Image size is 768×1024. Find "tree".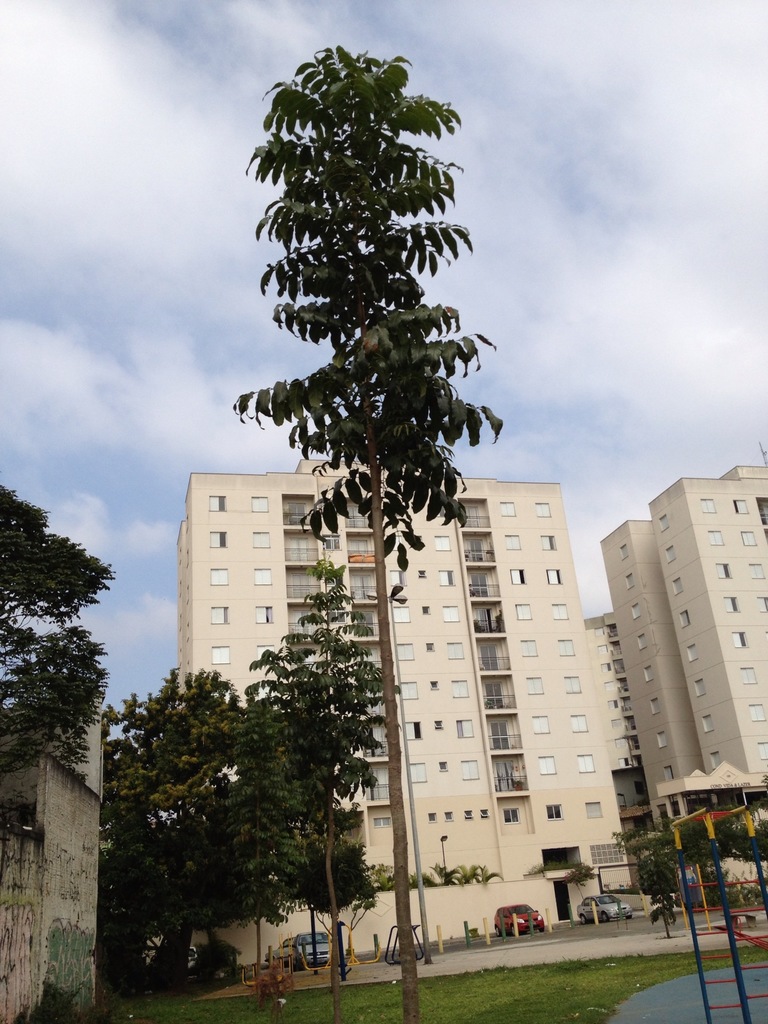
BBox(6, 477, 116, 819).
